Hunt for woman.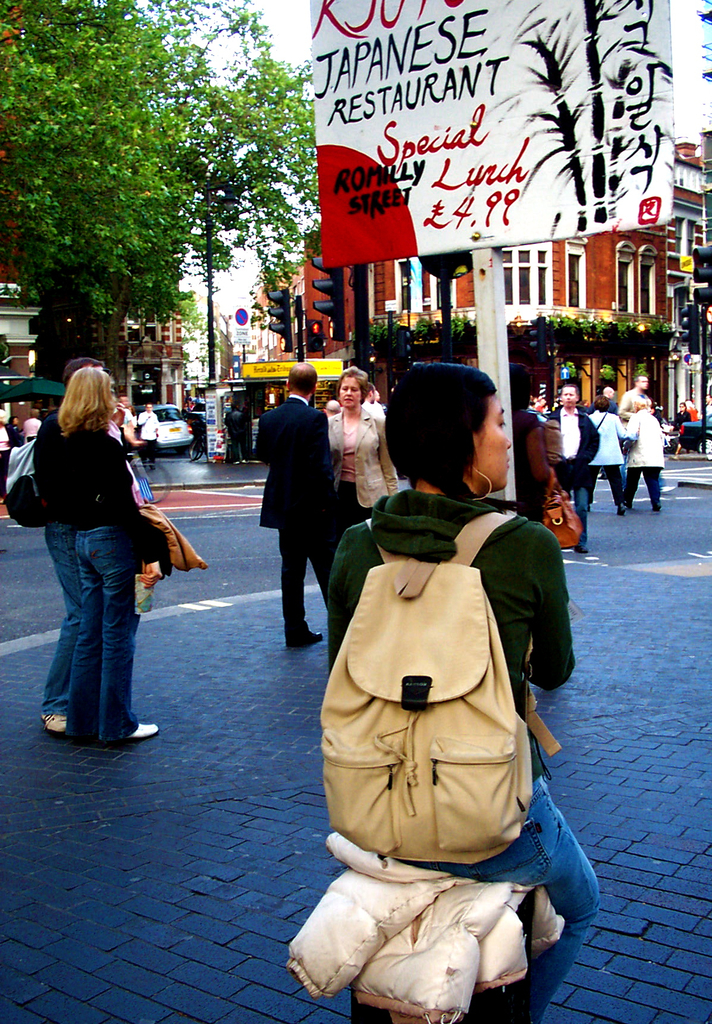
Hunted down at (left=319, top=364, right=406, bottom=529).
